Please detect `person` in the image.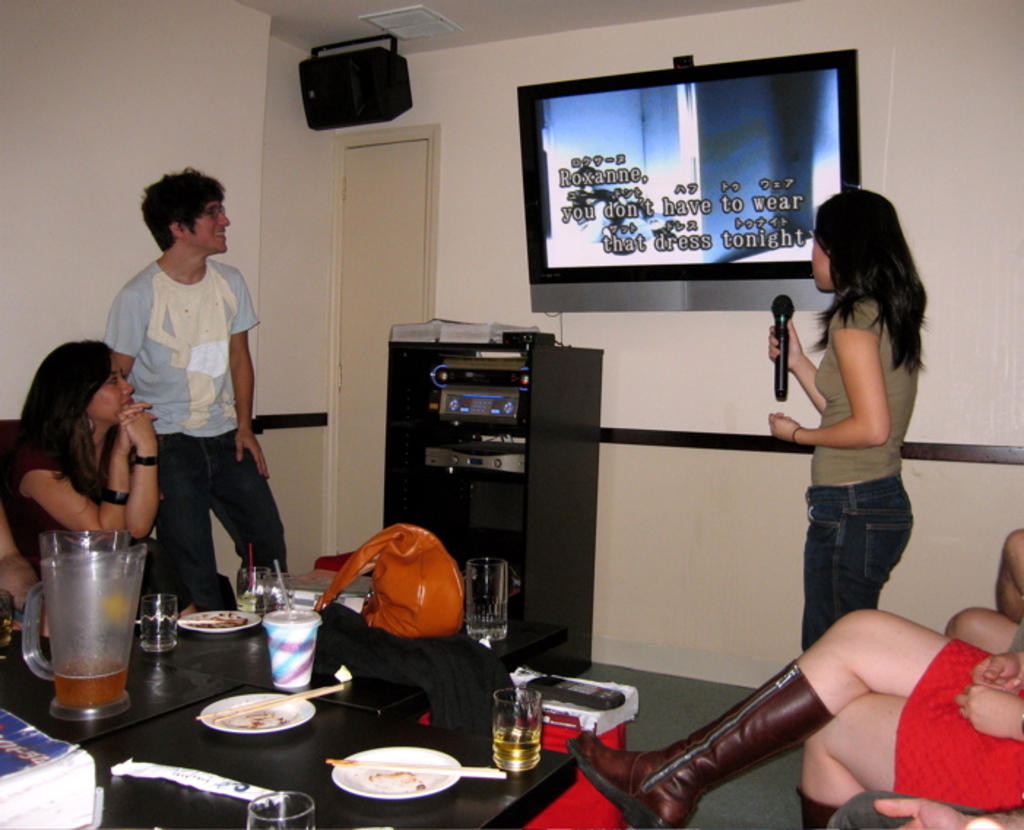
locate(774, 184, 935, 662).
